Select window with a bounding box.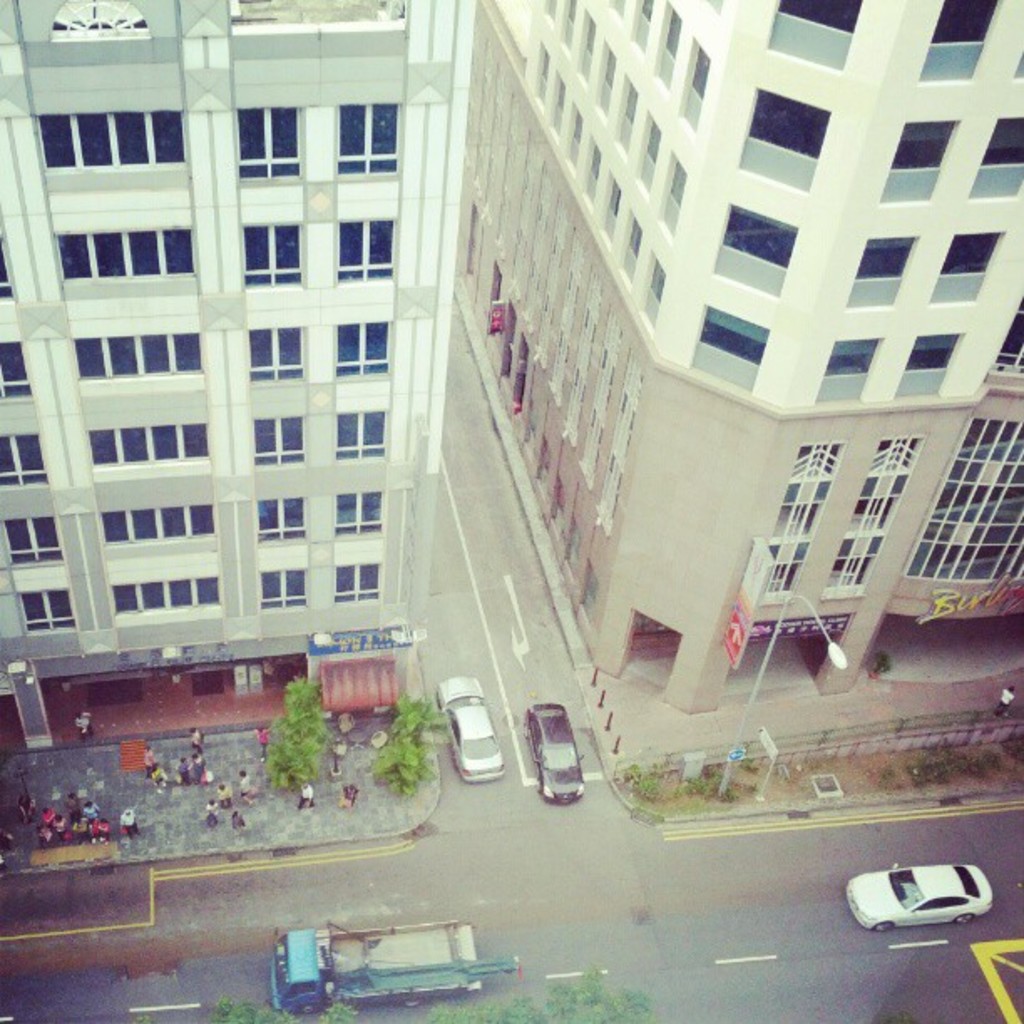
Rect(338, 567, 385, 601).
